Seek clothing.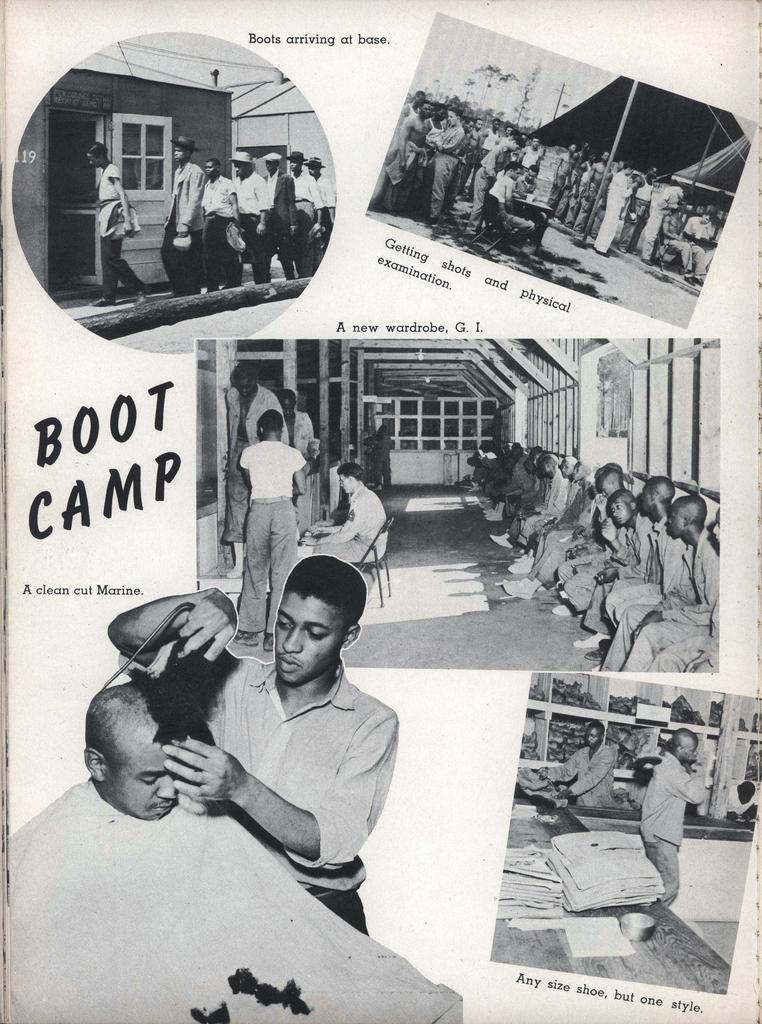
163:157:209:237.
